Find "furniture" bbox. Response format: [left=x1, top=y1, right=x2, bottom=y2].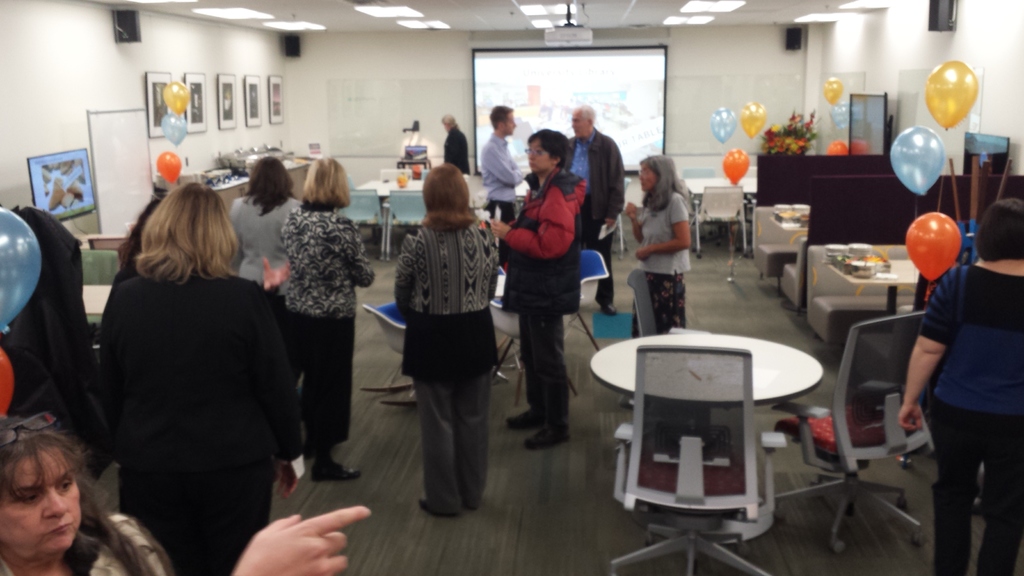
[left=349, top=178, right=492, bottom=211].
